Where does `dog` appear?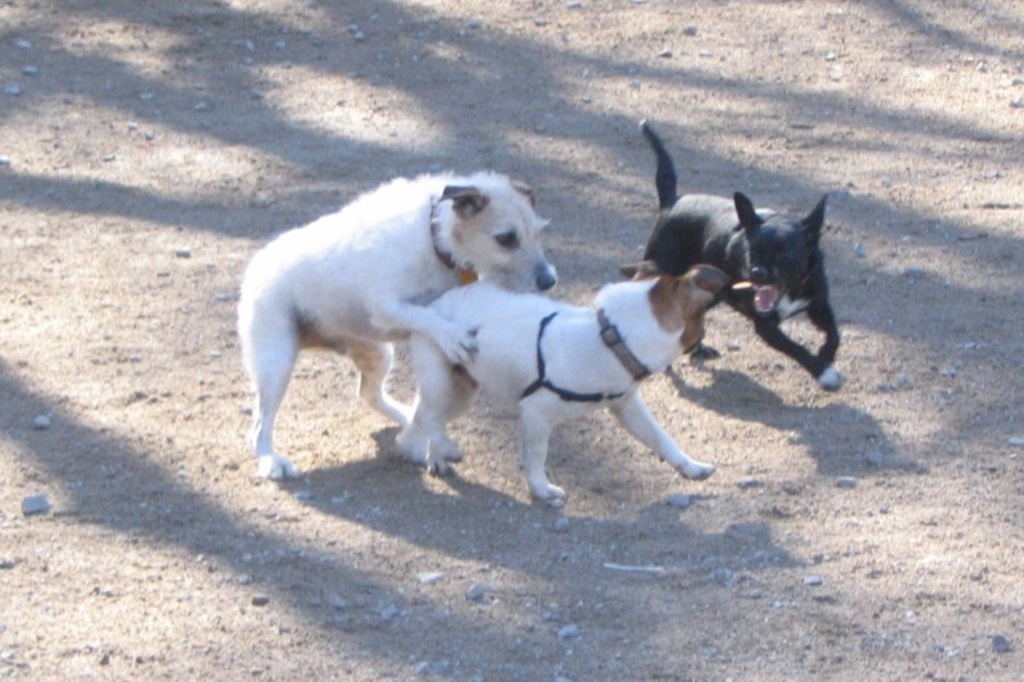
Appears at rect(389, 255, 732, 516).
